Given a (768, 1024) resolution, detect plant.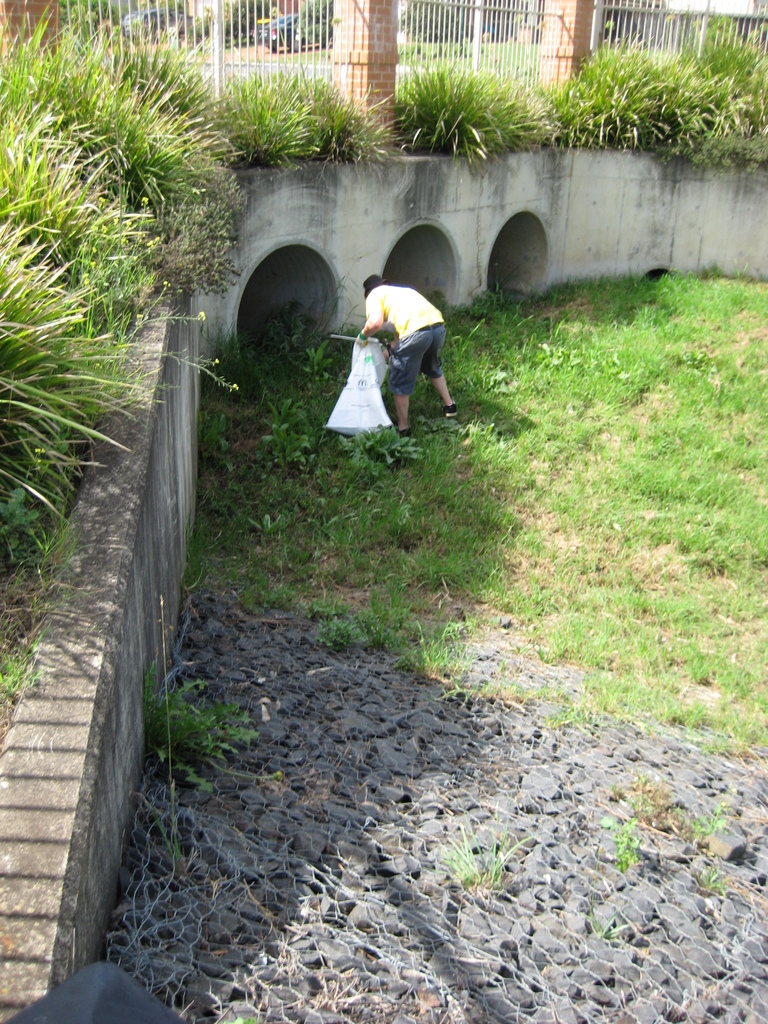
[left=216, top=63, right=364, bottom=168].
